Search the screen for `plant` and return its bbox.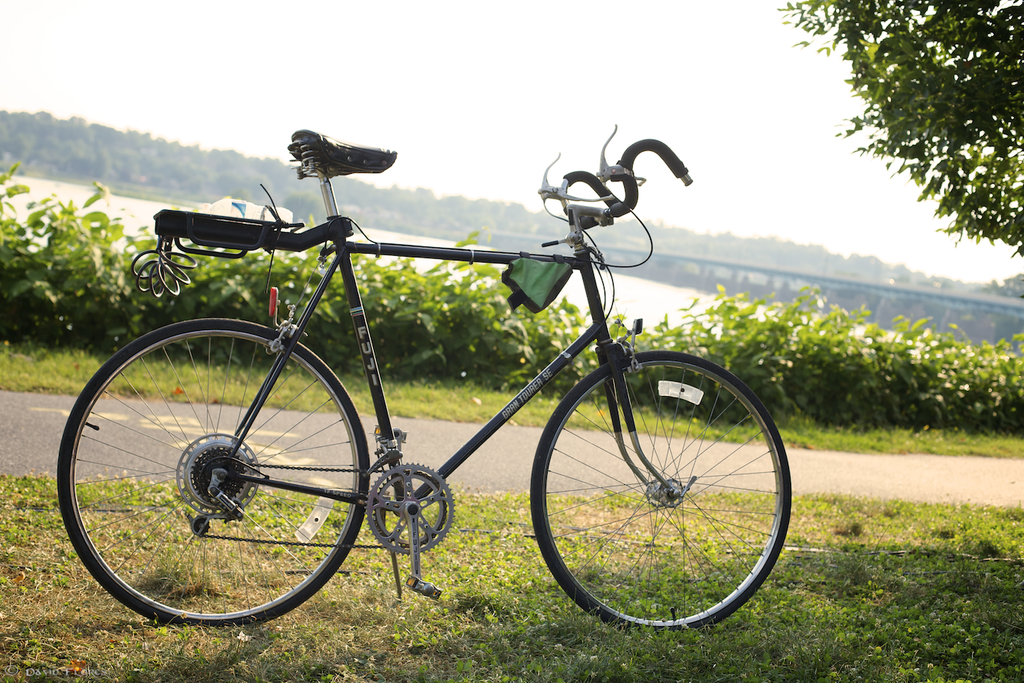
Found: region(7, 482, 1023, 677).
